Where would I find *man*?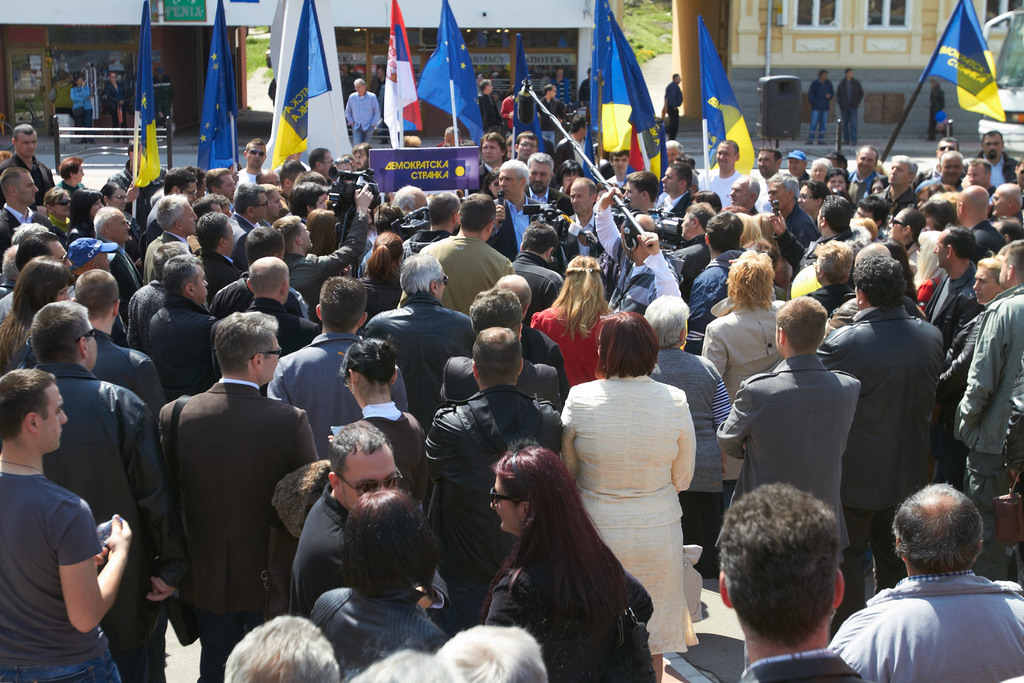
At box=[664, 72, 685, 140].
